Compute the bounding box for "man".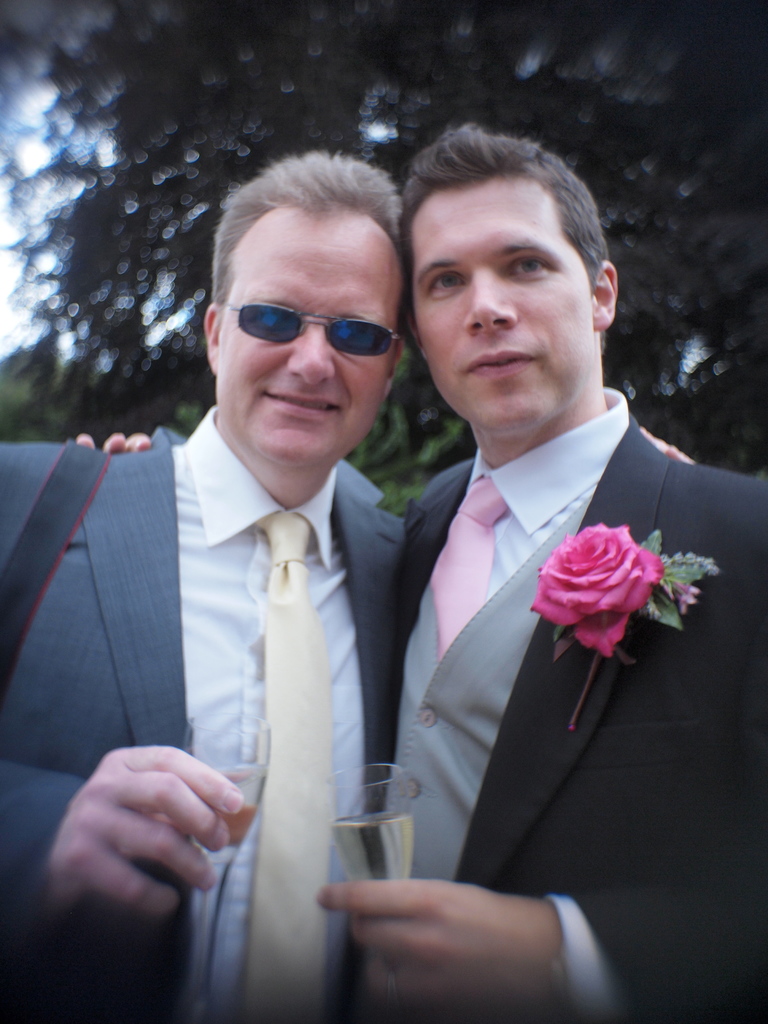
66, 120, 760, 1021.
